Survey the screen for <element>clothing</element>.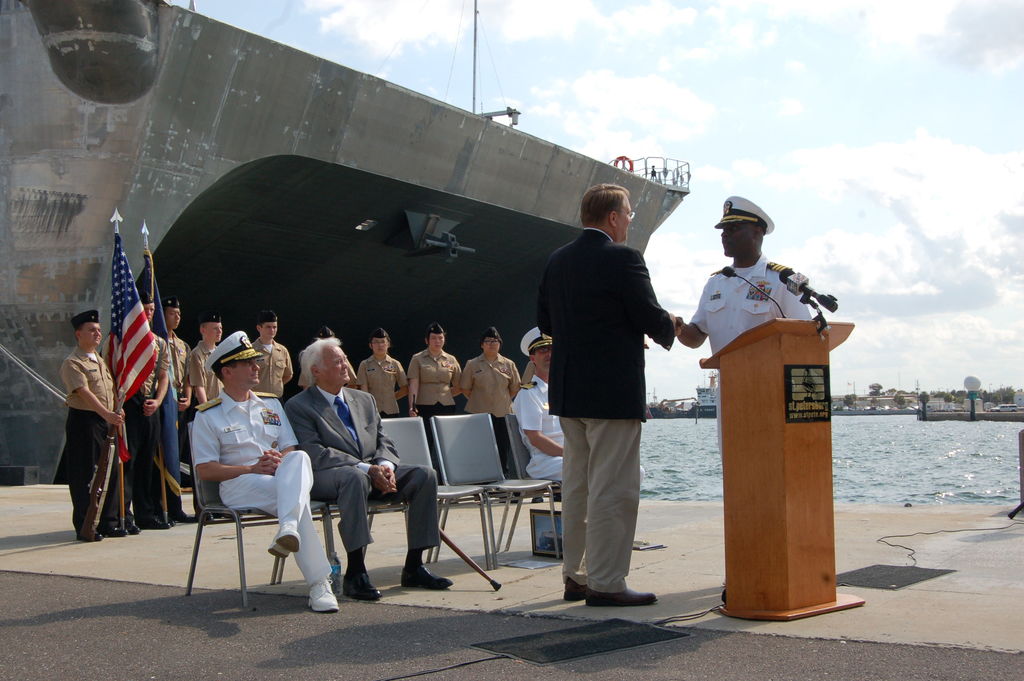
Survey found: <box>356,357,401,418</box>.
